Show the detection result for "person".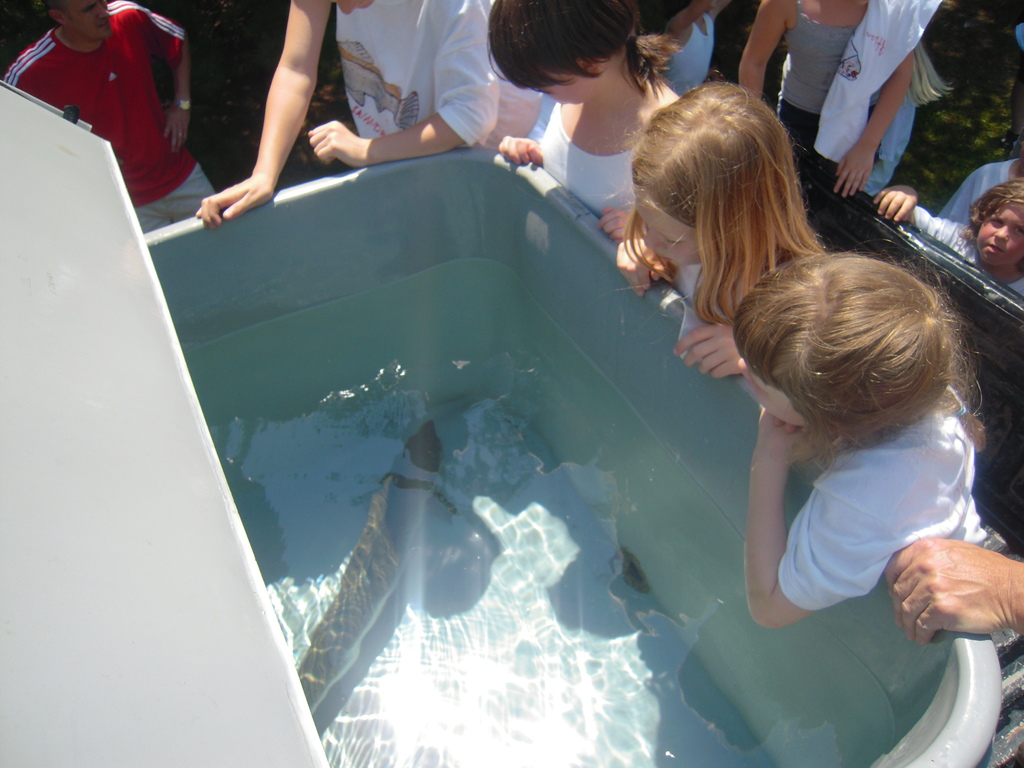
pyautogui.locateOnScreen(878, 527, 1023, 644).
